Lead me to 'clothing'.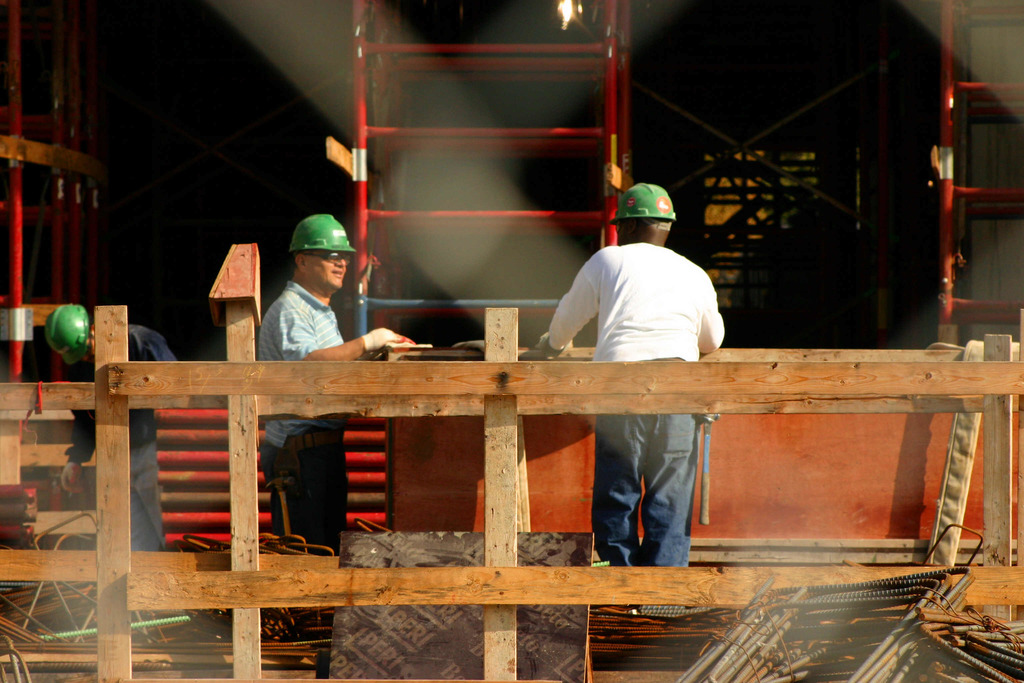
Lead to 523,231,732,600.
